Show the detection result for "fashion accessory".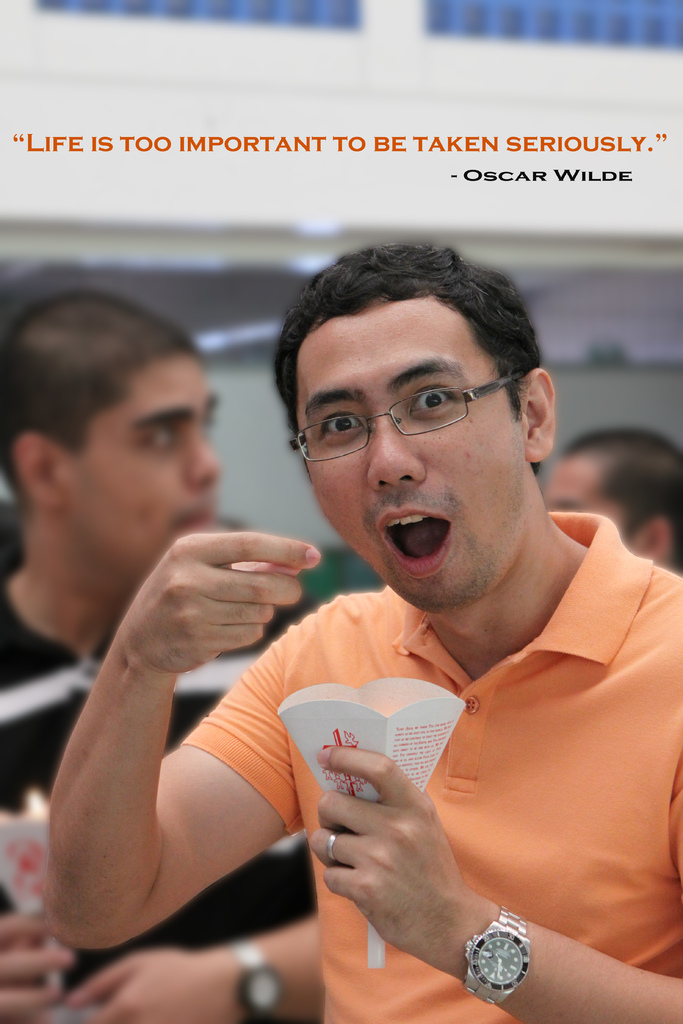
[x1=234, y1=946, x2=283, y2=1014].
